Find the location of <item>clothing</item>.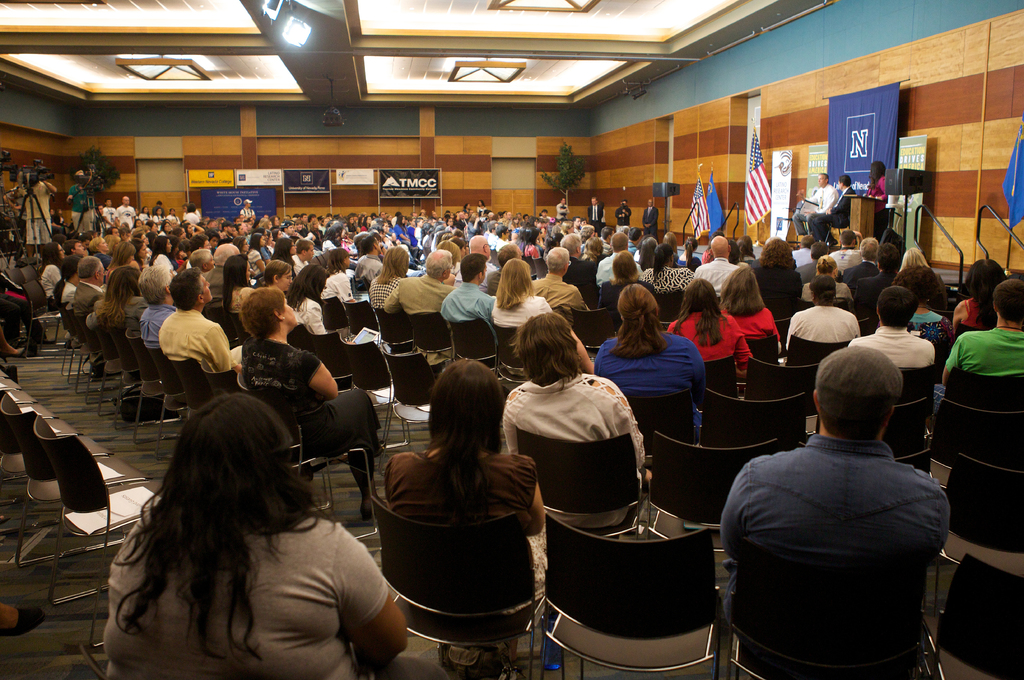
Location: (719,304,779,342).
